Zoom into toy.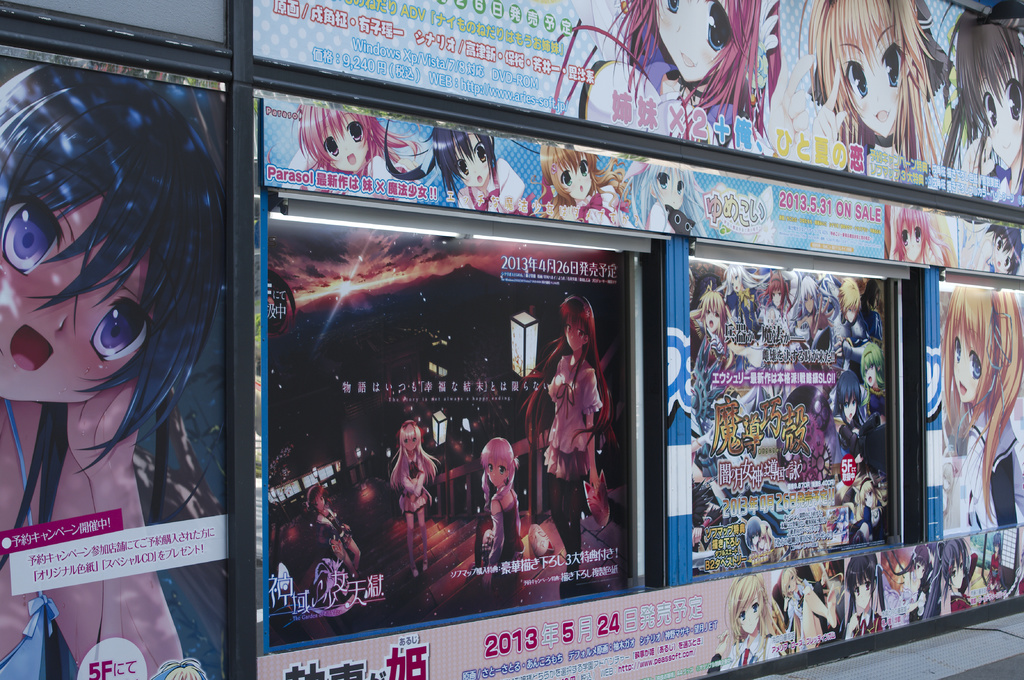
Zoom target: [left=808, top=558, right=859, bottom=655].
